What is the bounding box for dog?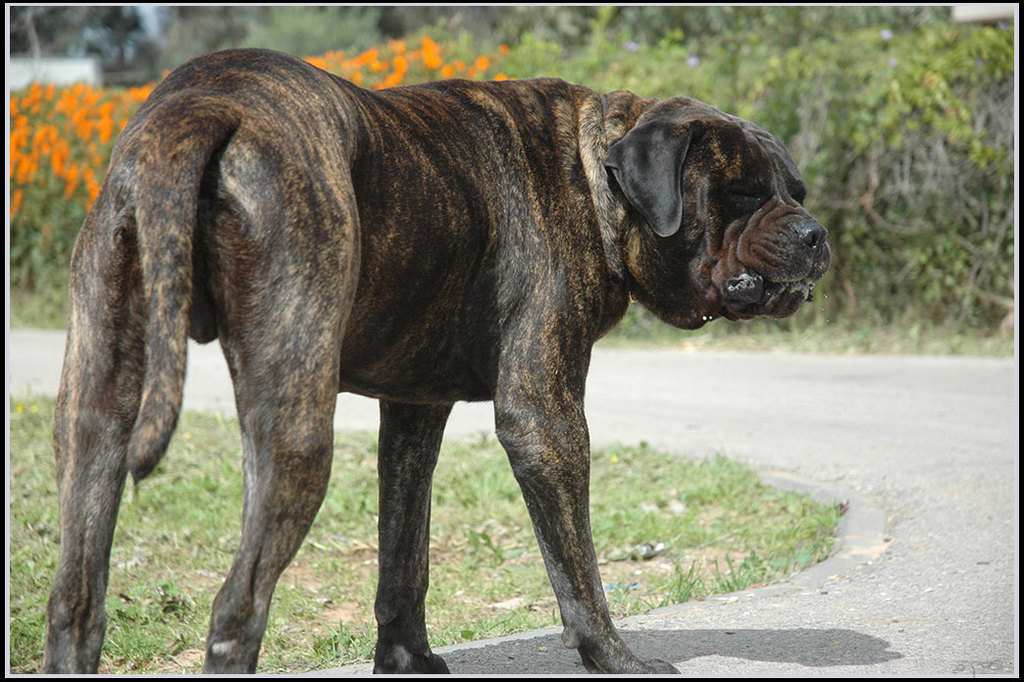
pyautogui.locateOnScreen(33, 46, 833, 676).
